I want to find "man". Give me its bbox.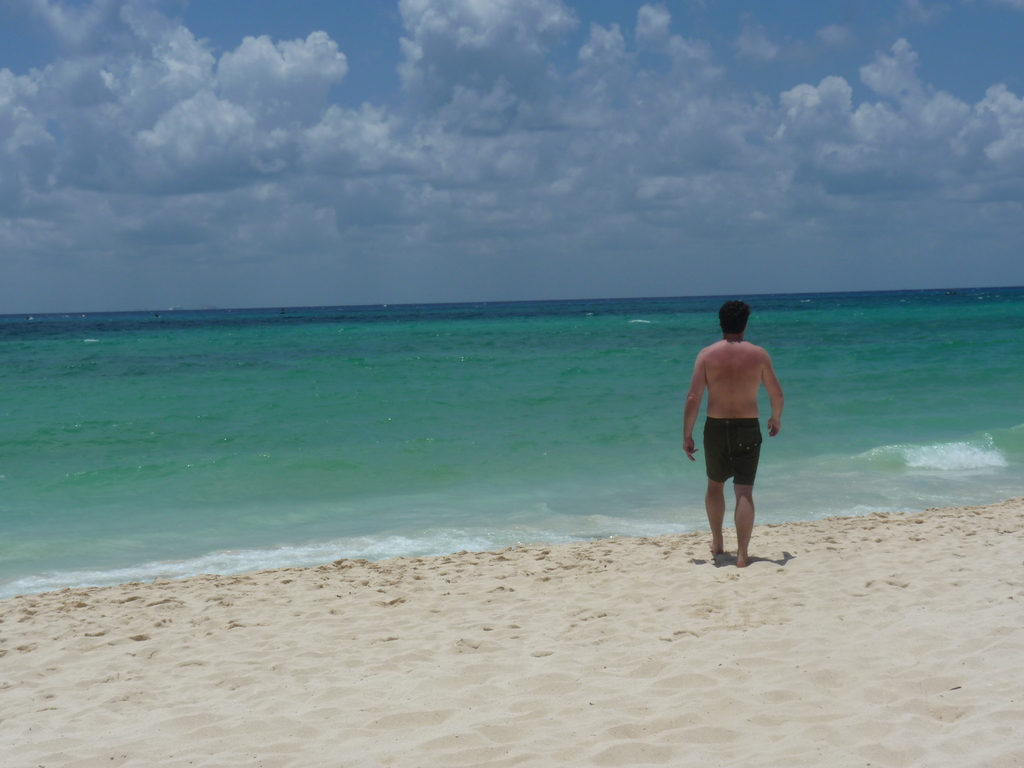
[left=687, top=305, right=785, bottom=572].
